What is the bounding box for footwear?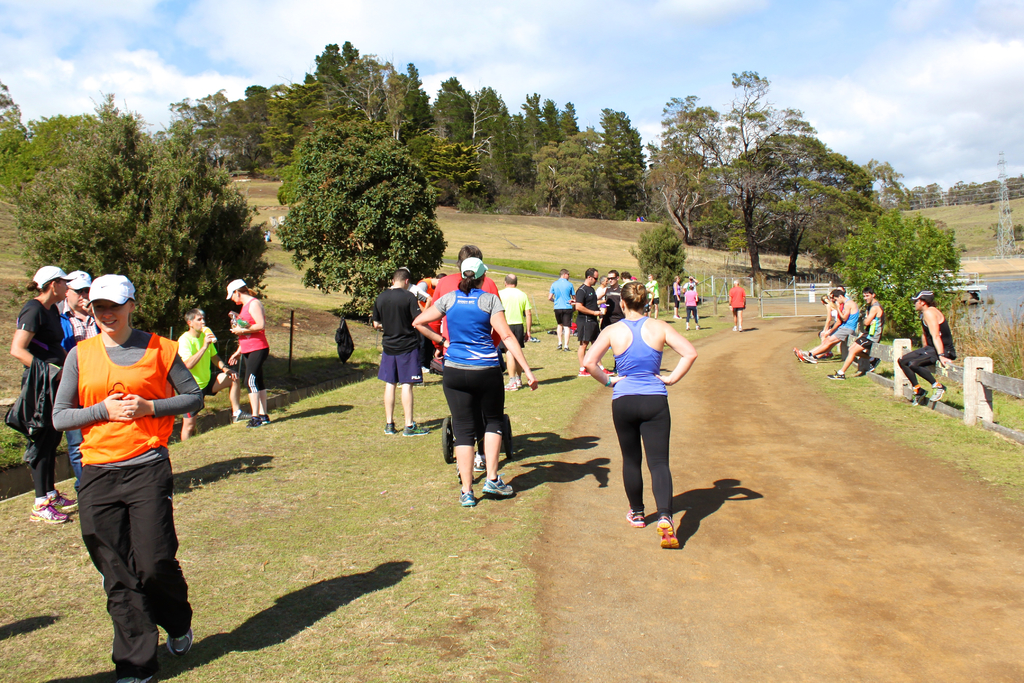
[456, 463, 476, 483].
